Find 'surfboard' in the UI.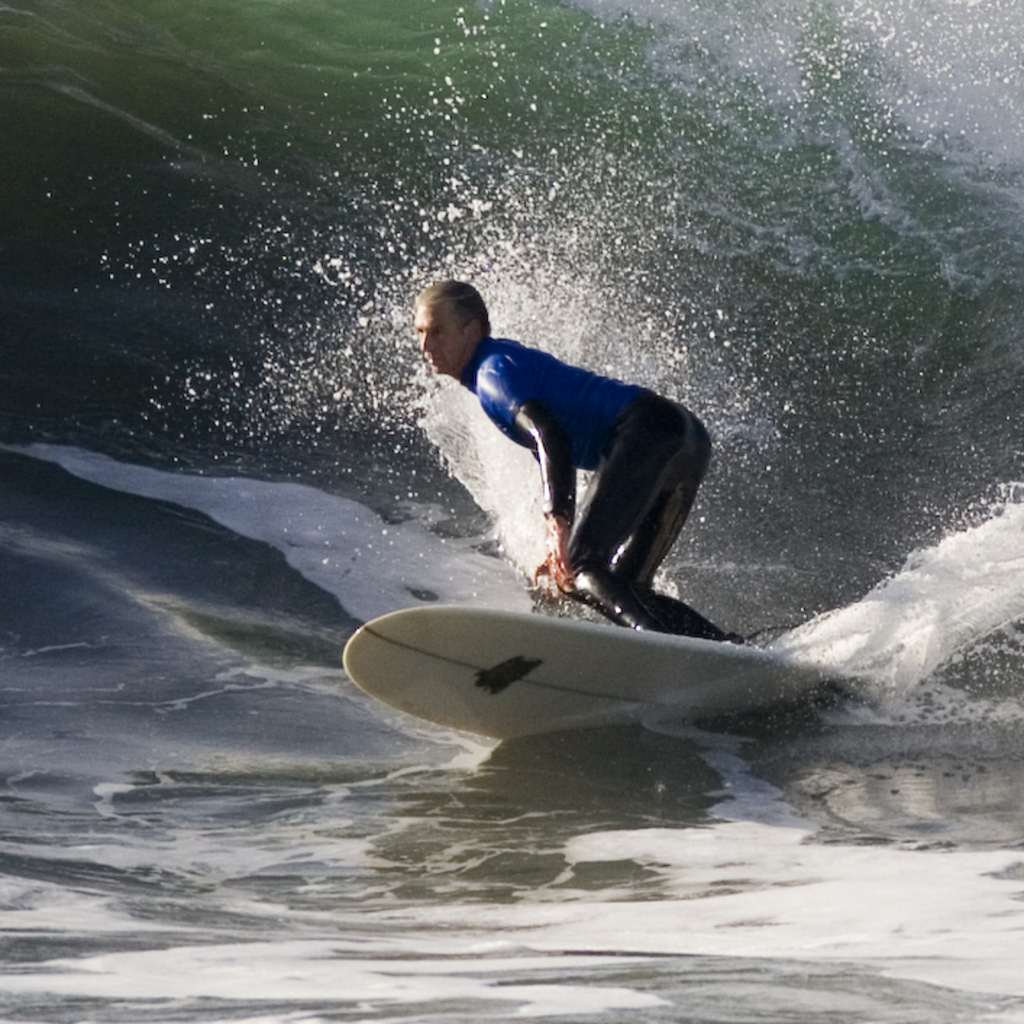
UI element at region(339, 604, 853, 743).
